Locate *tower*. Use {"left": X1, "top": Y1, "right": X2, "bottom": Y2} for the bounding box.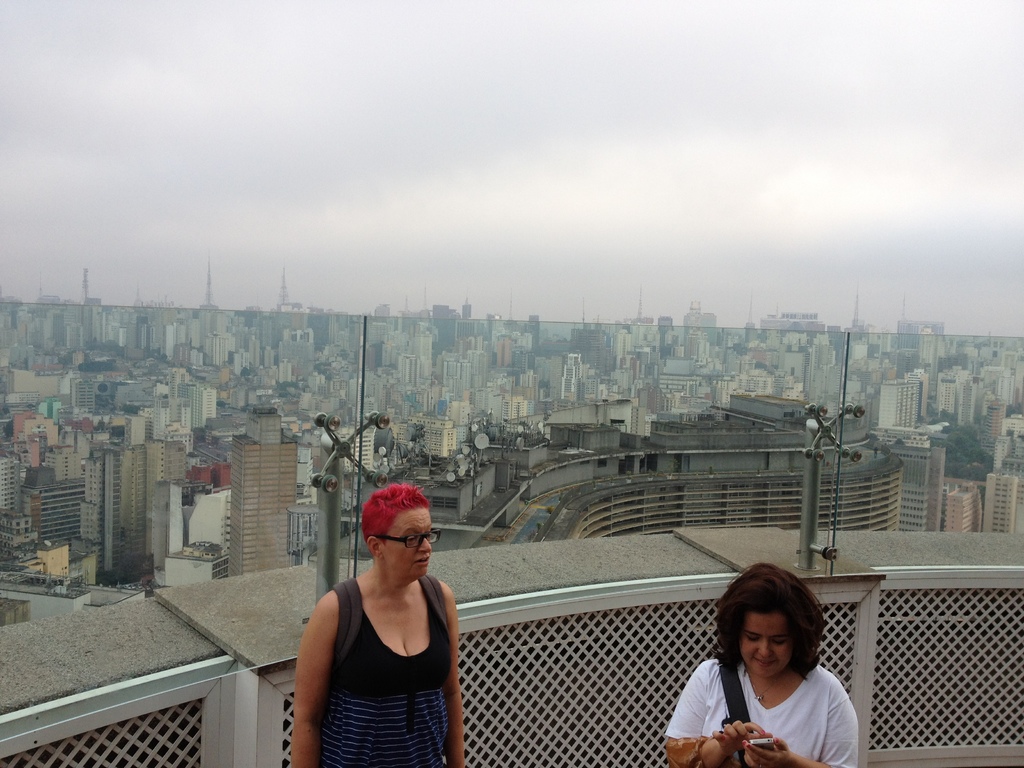
{"left": 461, "top": 301, "right": 472, "bottom": 319}.
